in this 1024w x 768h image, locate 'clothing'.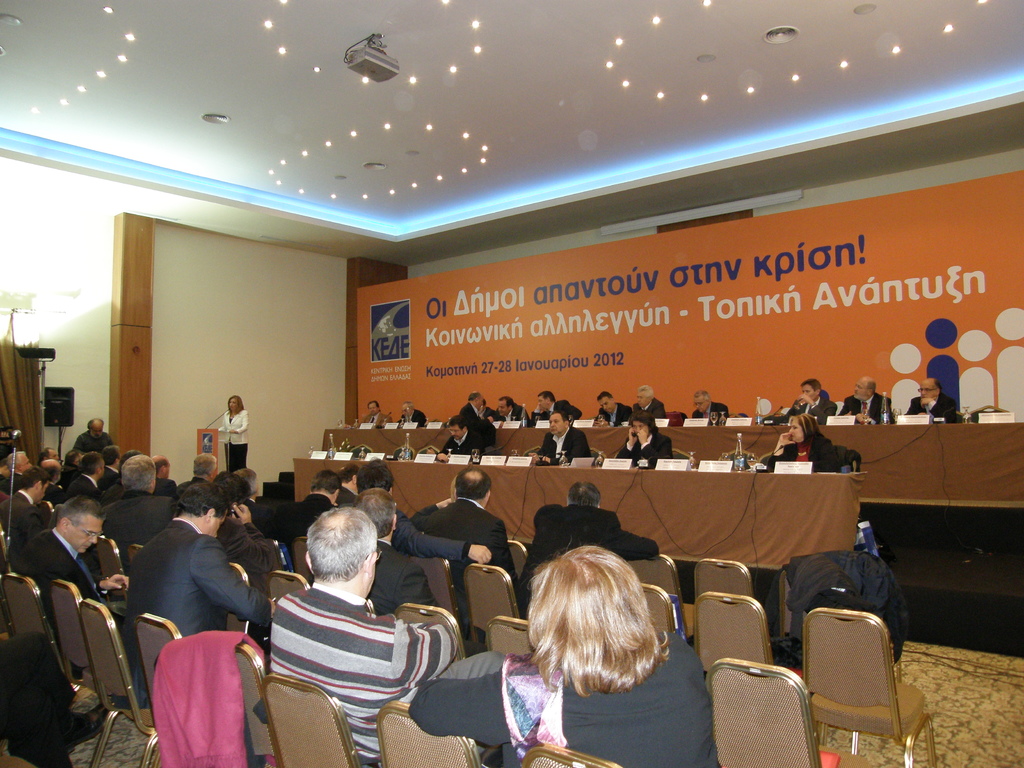
Bounding box: 404, 626, 726, 767.
